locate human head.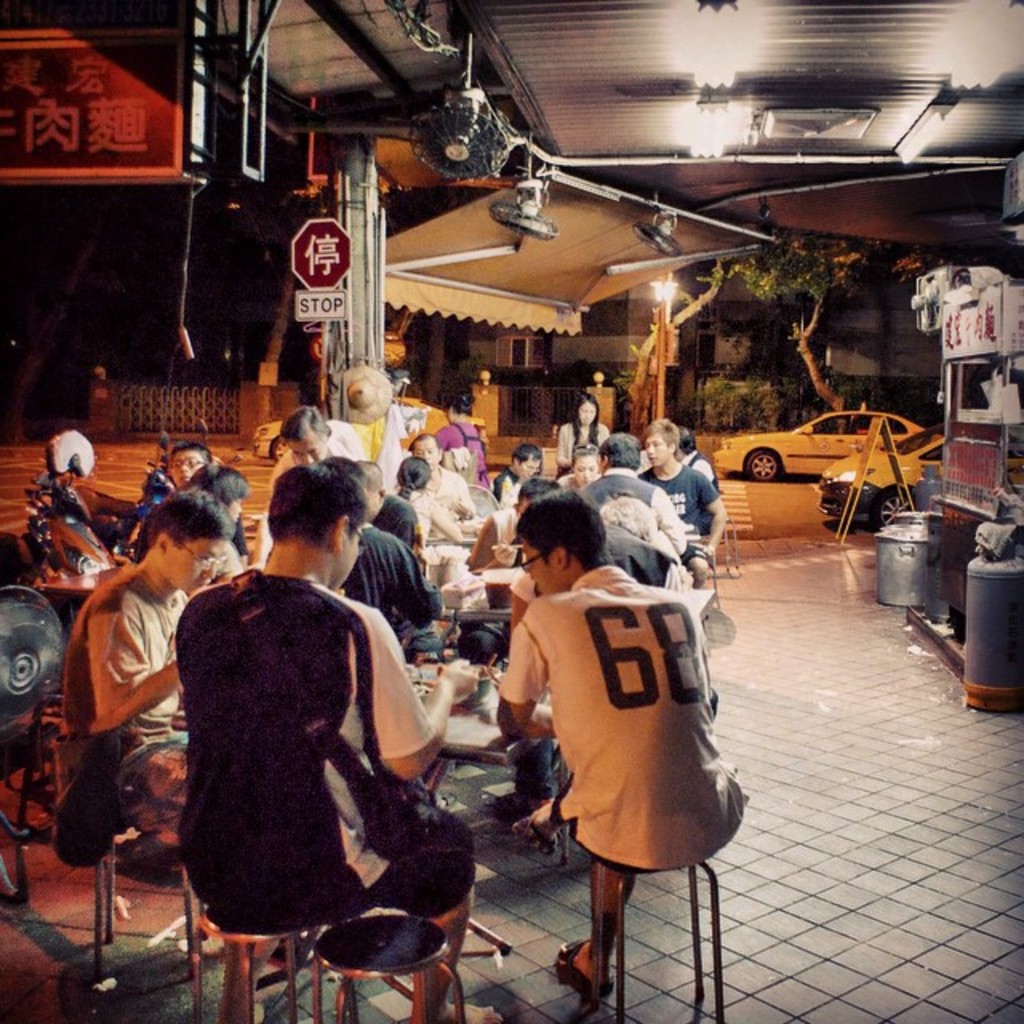
Bounding box: <bbox>408, 432, 445, 470</bbox>.
